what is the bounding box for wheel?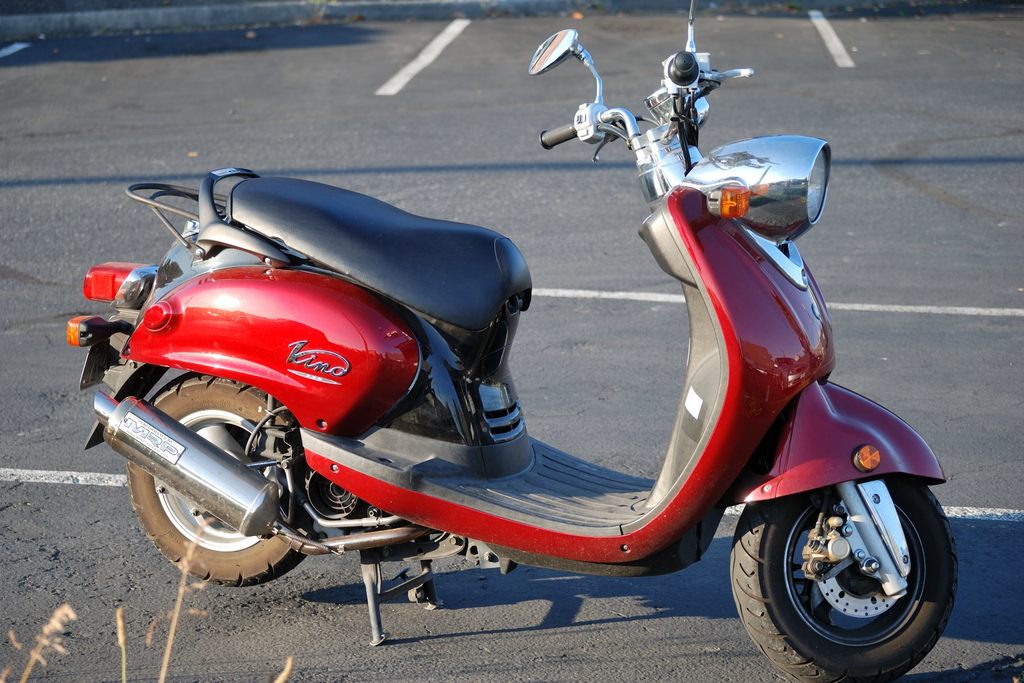
(125,388,303,566).
